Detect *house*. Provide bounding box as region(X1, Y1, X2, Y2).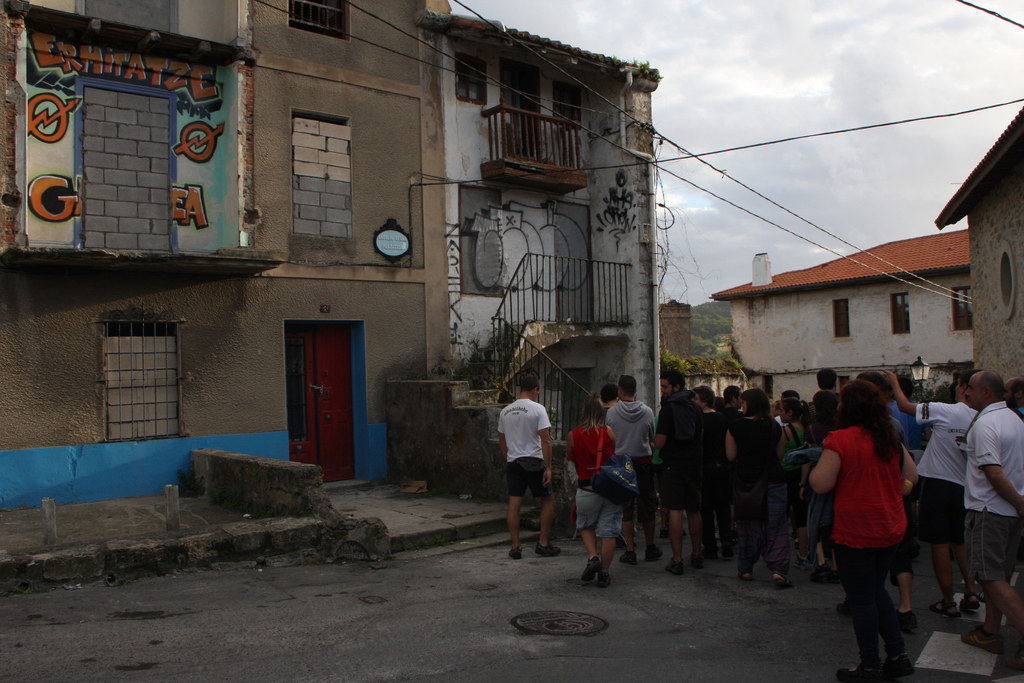
region(66, 0, 719, 504).
